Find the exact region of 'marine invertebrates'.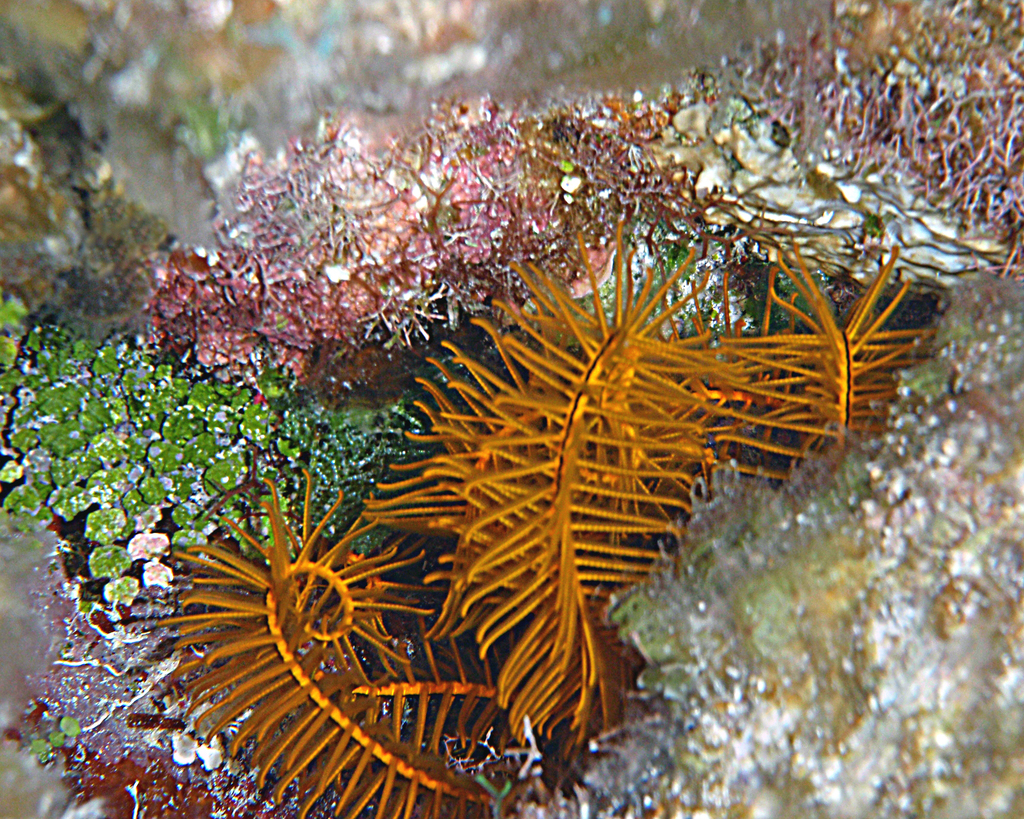
Exact region: (153, 459, 527, 818).
